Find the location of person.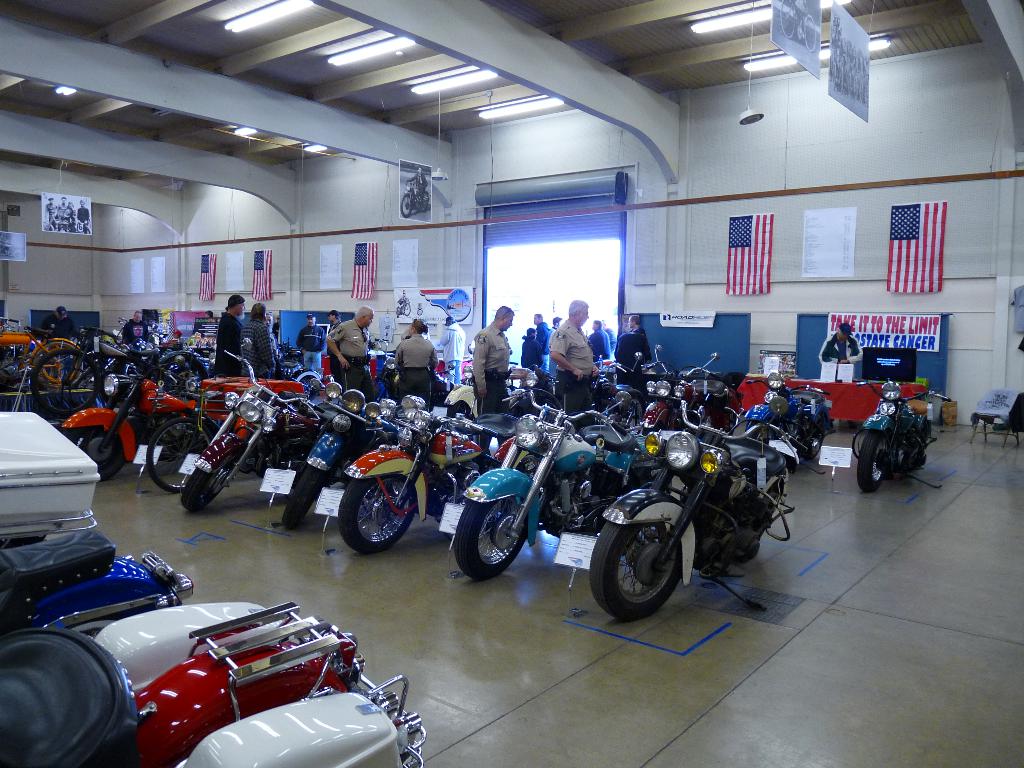
Location: select_region(396, 317, 443, 408).
